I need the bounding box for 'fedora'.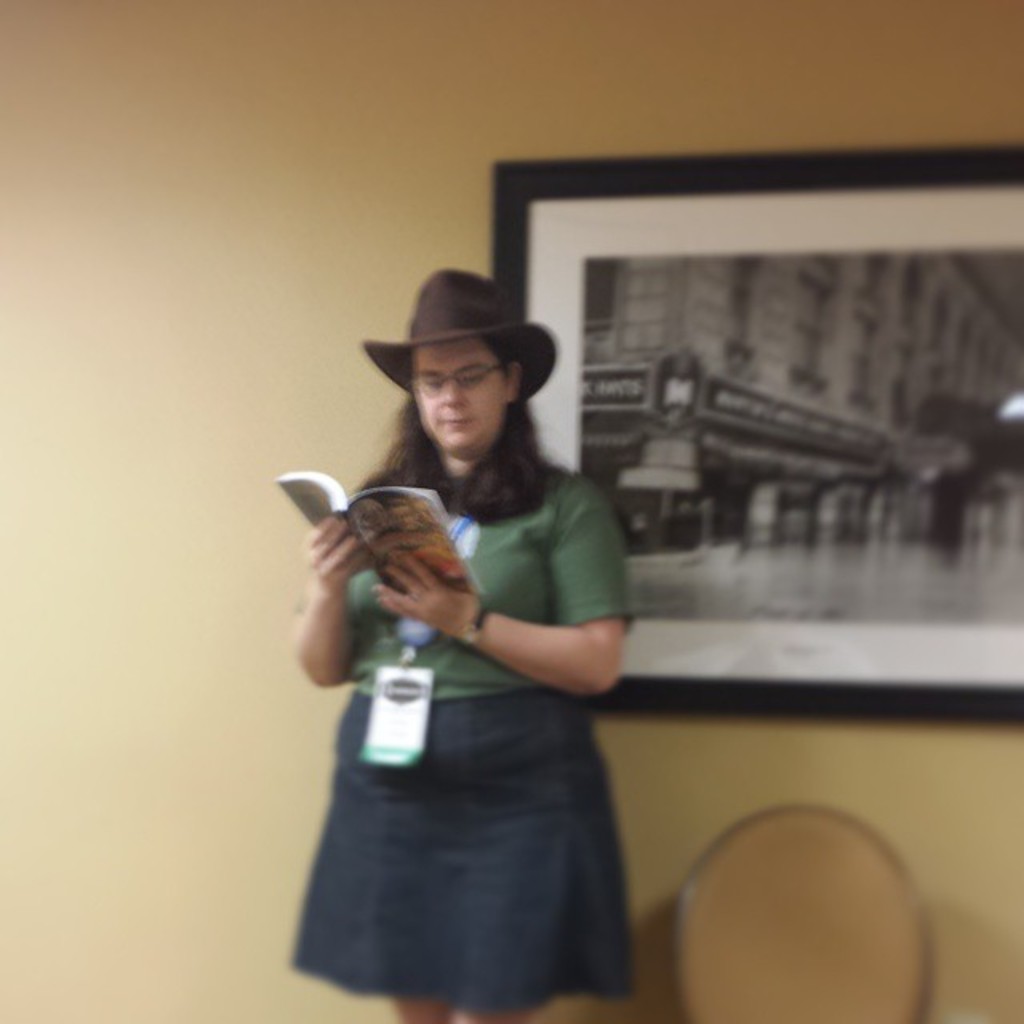
Here it is: select_region(365, 261, 554, 394).
